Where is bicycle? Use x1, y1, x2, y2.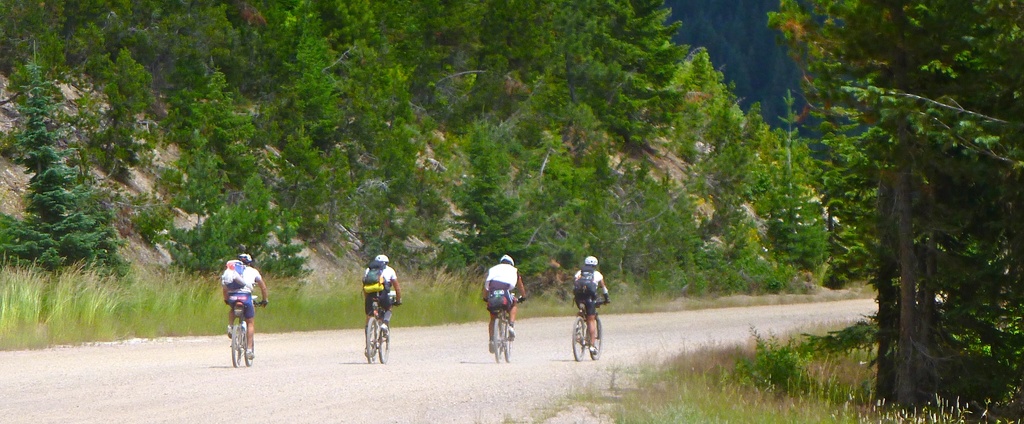
572, 296, 611, 360.
